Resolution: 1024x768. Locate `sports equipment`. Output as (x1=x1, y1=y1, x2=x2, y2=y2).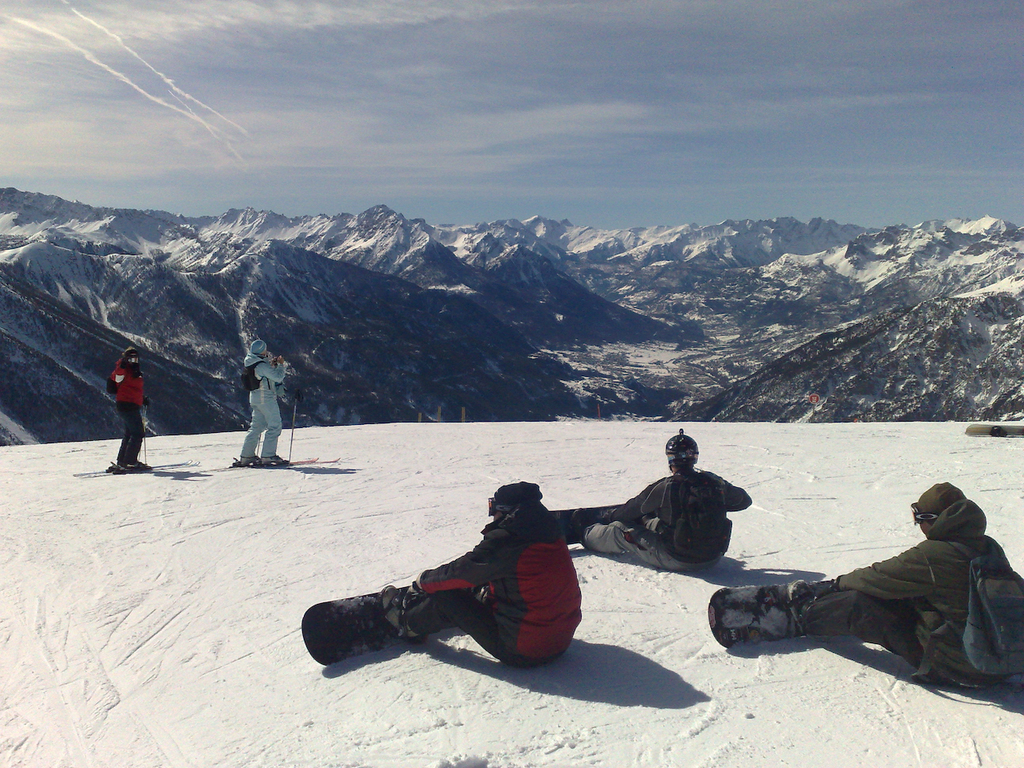
(x1=202, y1=456, x2=318, y2=470).
